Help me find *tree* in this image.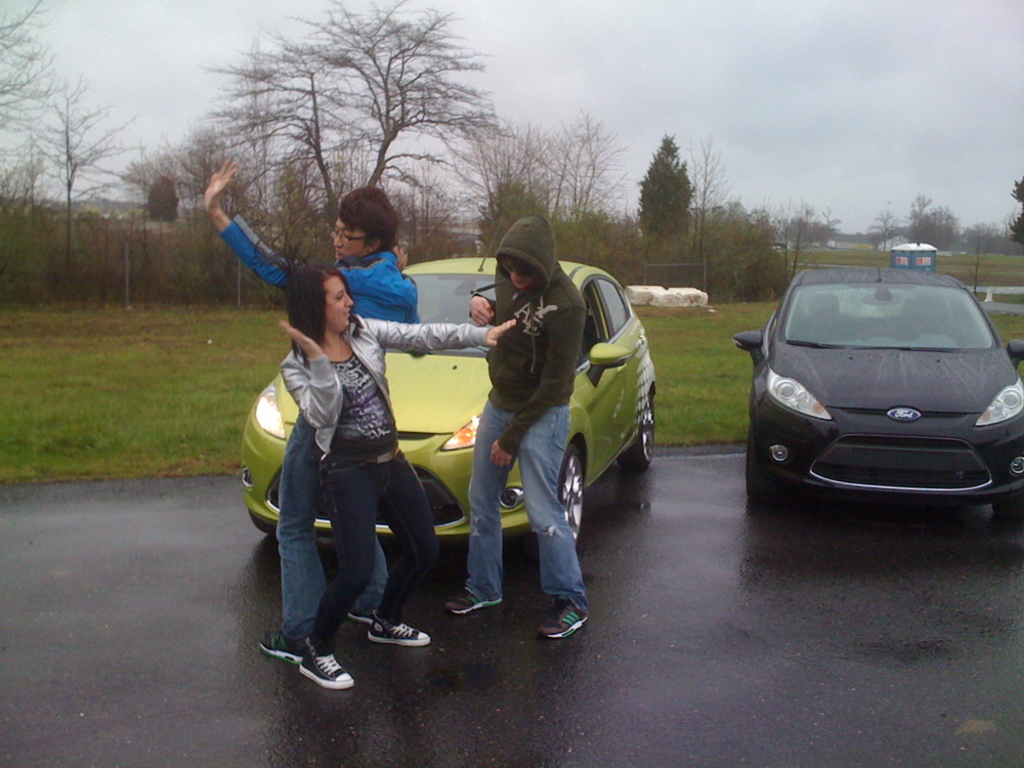
Found it: bbox=[634, 135, 687, 250].
